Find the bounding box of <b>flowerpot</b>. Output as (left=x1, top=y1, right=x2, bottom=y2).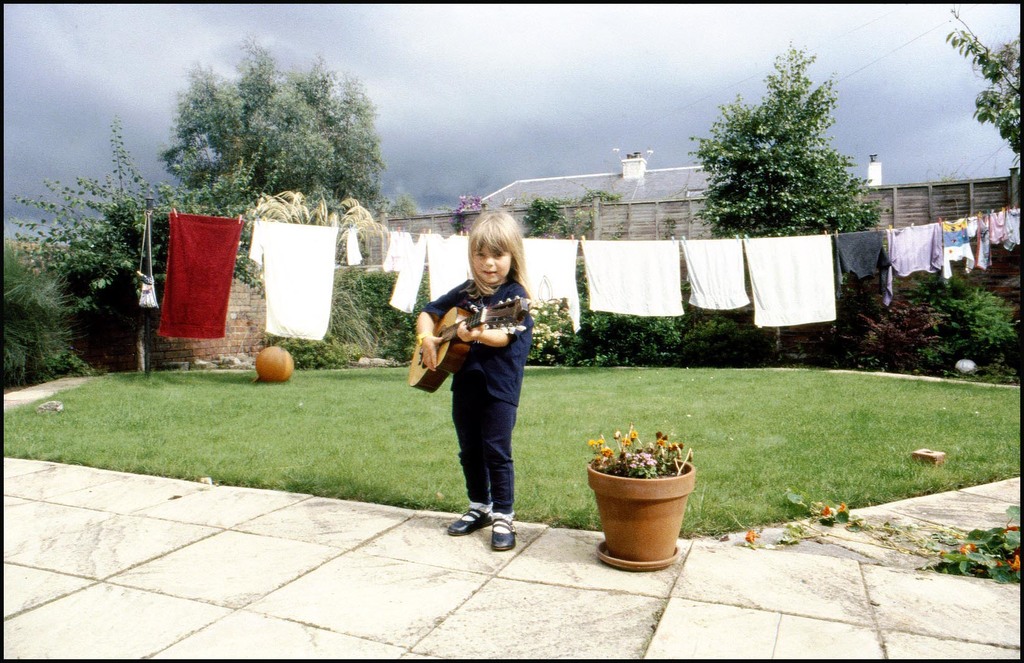
(left=589, top=454, right=699, bottom=562).
